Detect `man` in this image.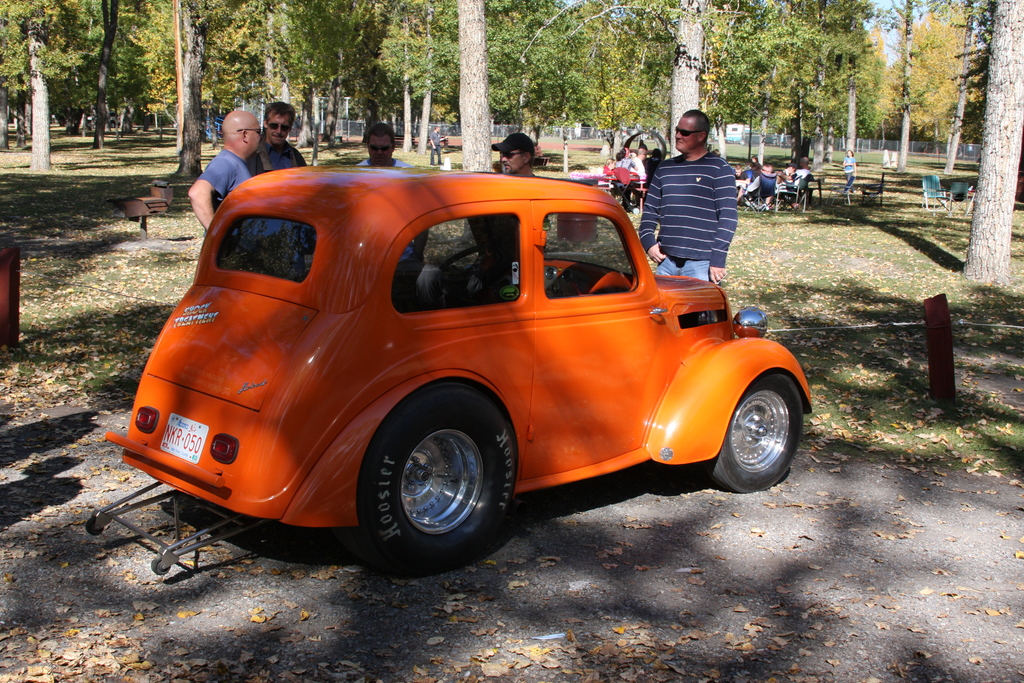
Detection: [636, 120, 756, 268].
